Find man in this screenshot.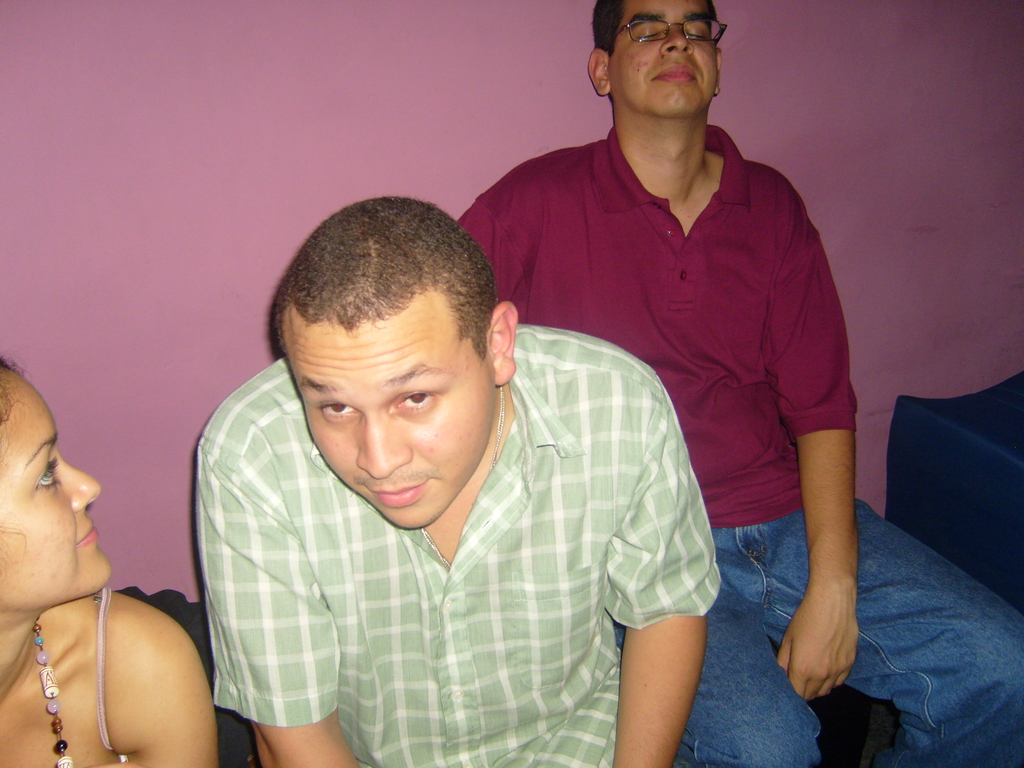
The bounding box for man is [185, 188, 708, 767].
